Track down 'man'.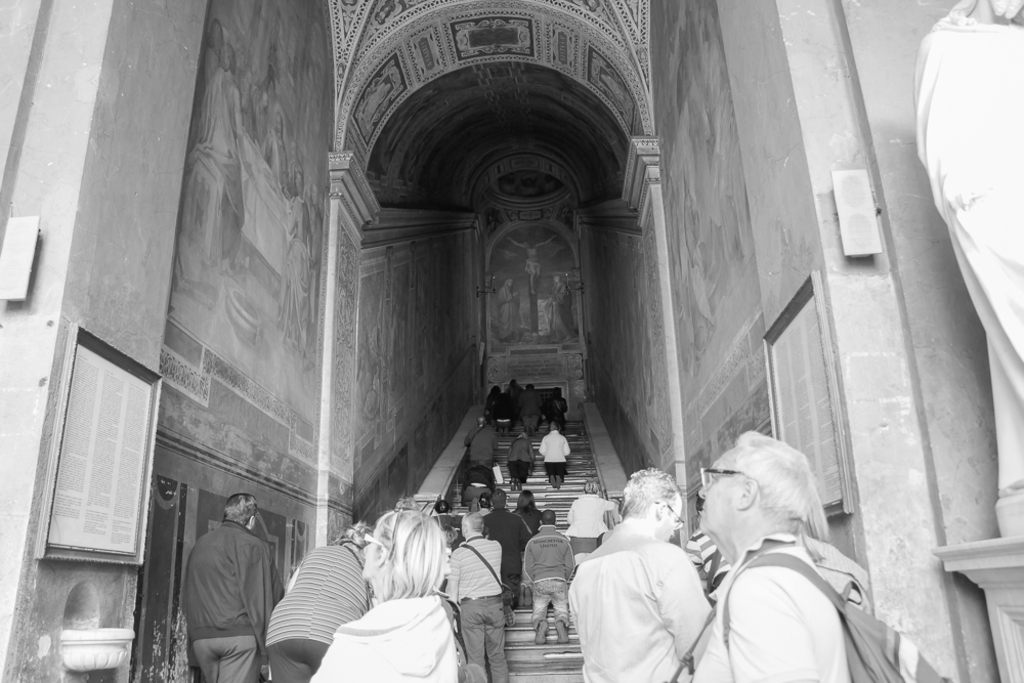
Tracked to {"x1": 578, "y1": 474, "x2": 714, "y2": 682}.
